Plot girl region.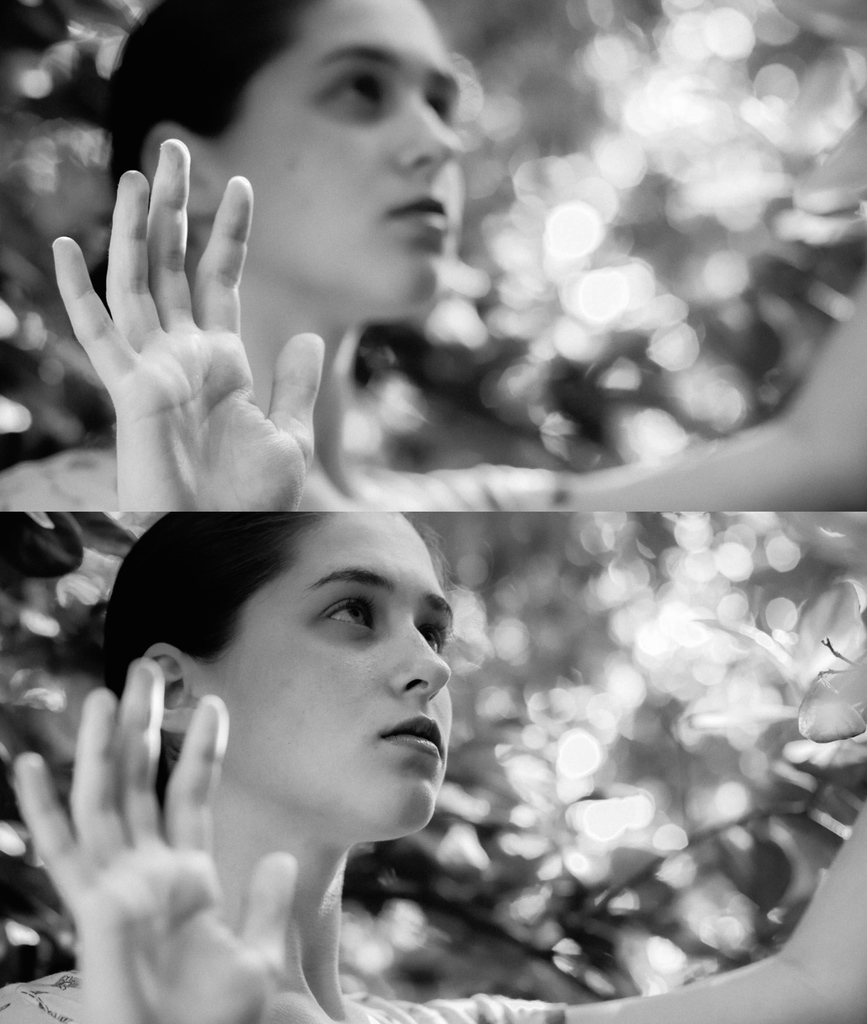
Plotted at 0/513/866/1023.
